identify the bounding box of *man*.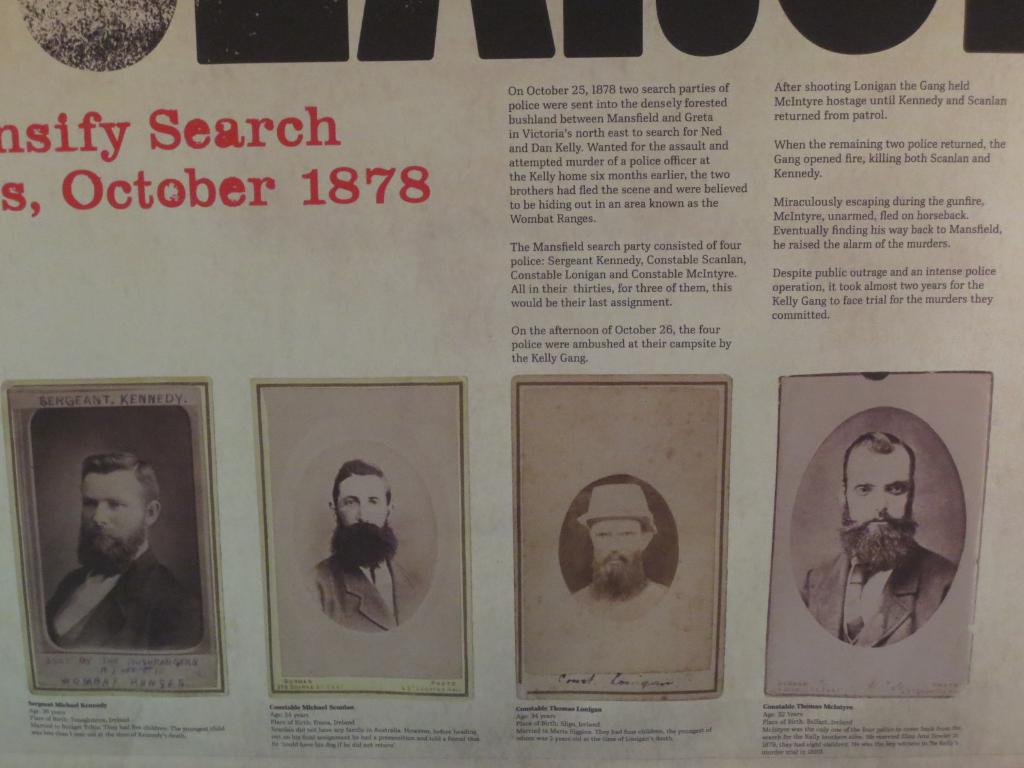
569/479/677/616.
